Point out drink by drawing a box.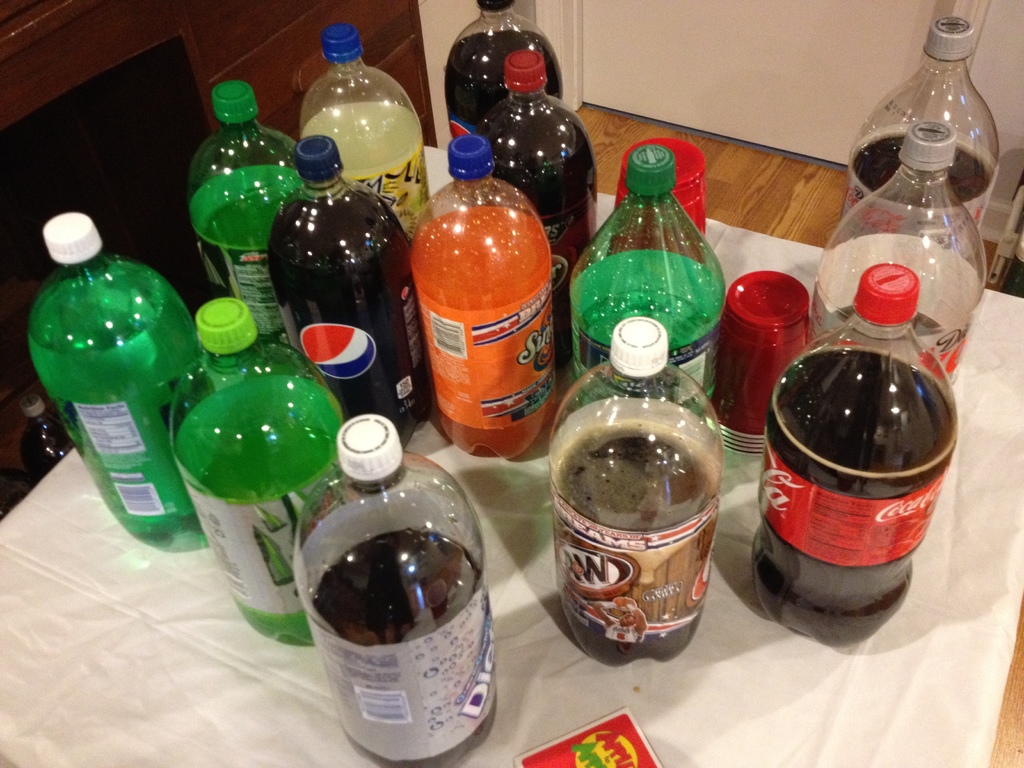
x1=478, y1=94, x2=597, y2=356.
